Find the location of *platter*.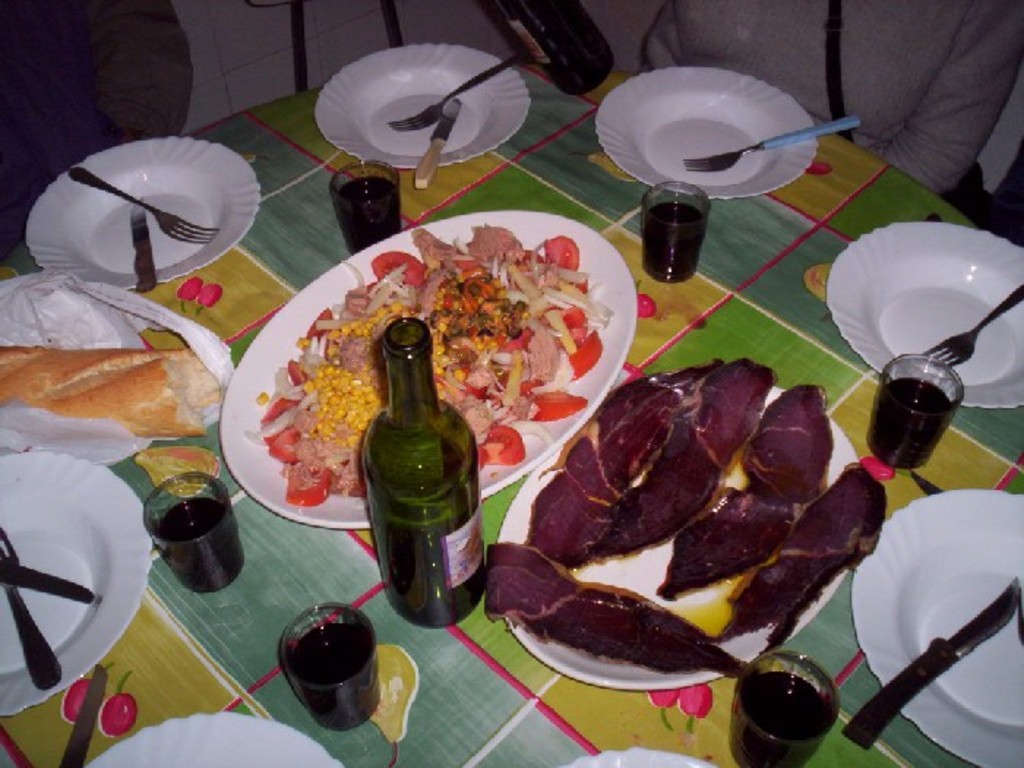
Location: l=594, t=64, r=818, b=200.
